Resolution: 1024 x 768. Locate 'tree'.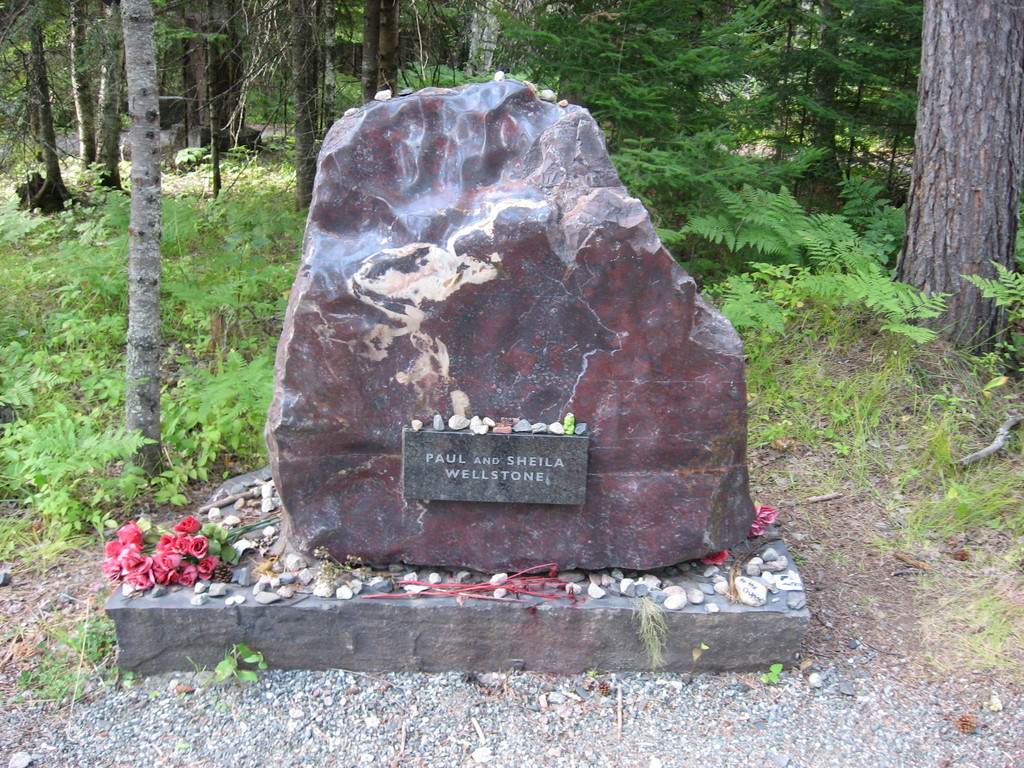
(x1=570, y1=0, x2=644, y2=244).
